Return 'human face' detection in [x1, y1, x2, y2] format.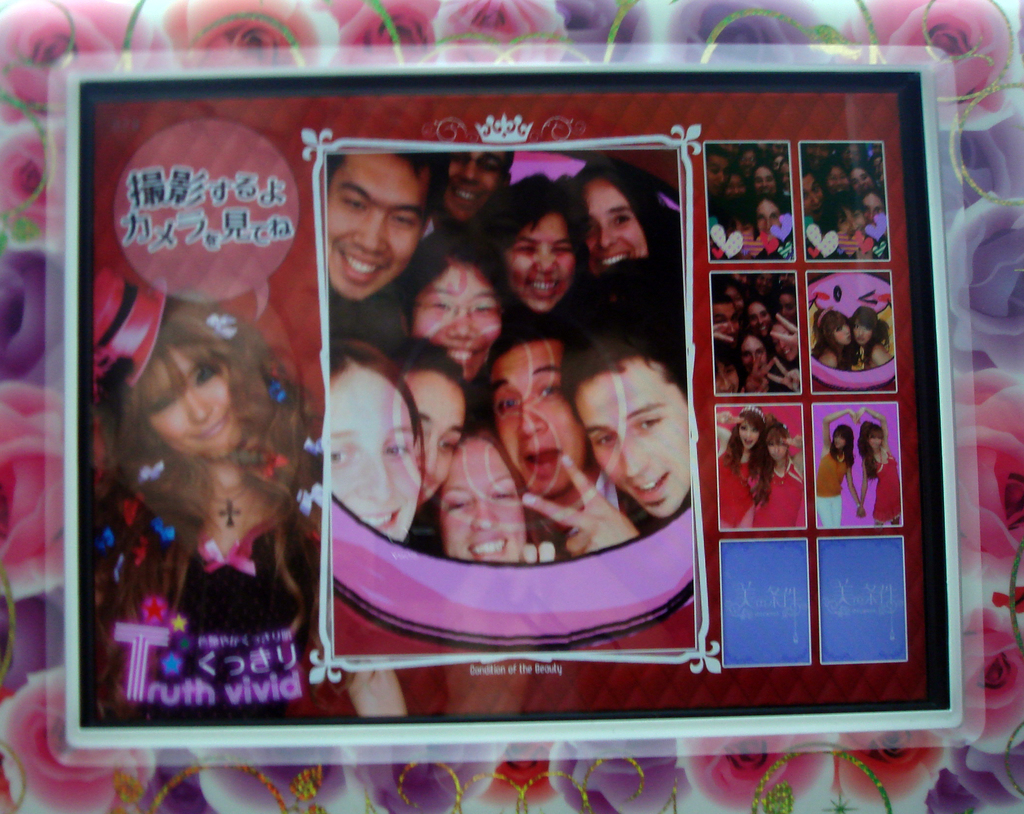
[153, 350, 250, 456].
